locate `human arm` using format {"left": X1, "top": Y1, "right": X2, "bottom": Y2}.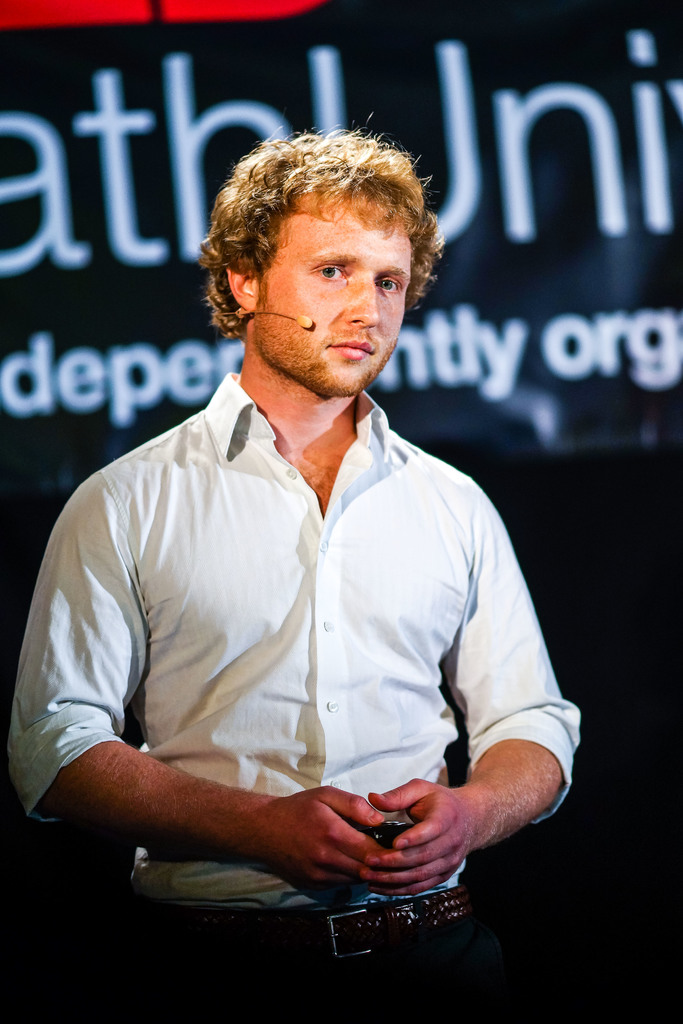
{"left": 34, "top": 525, "right": 354, "bottom": 883}.
